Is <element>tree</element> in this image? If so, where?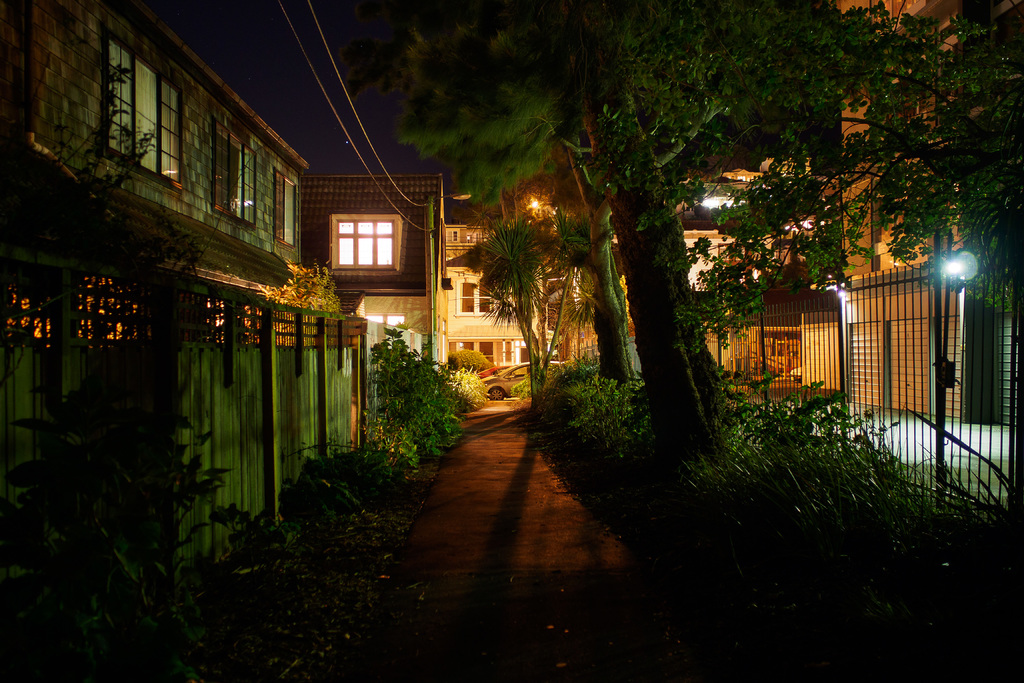
Yes, at l=467, t=208, r=596, b=427.
